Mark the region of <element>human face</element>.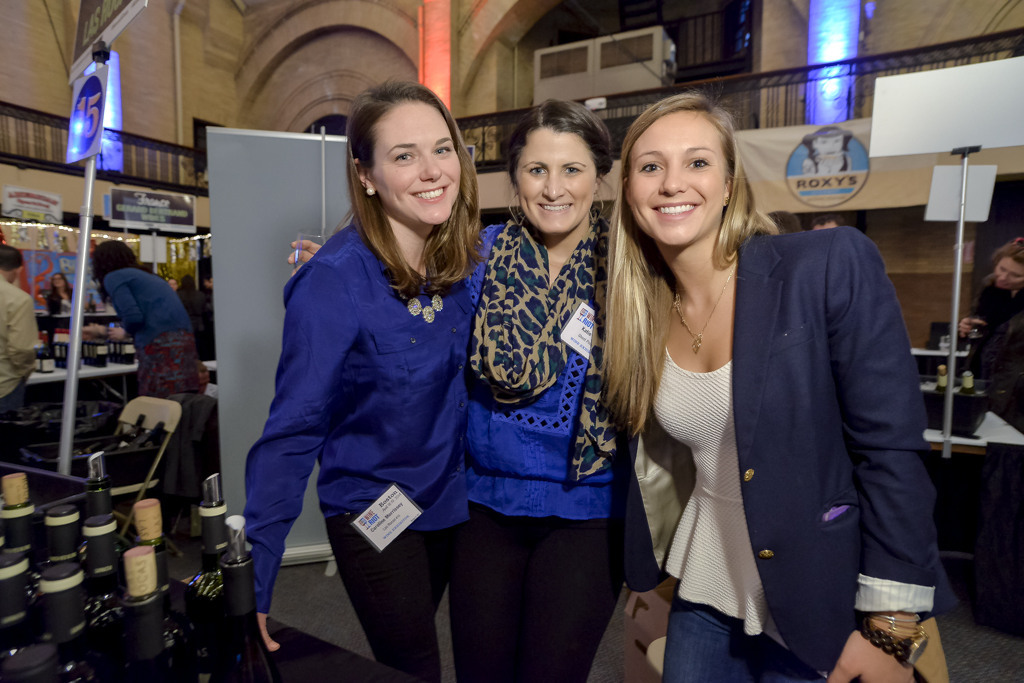
Region: bbox=[370, 103, 462, 221].
